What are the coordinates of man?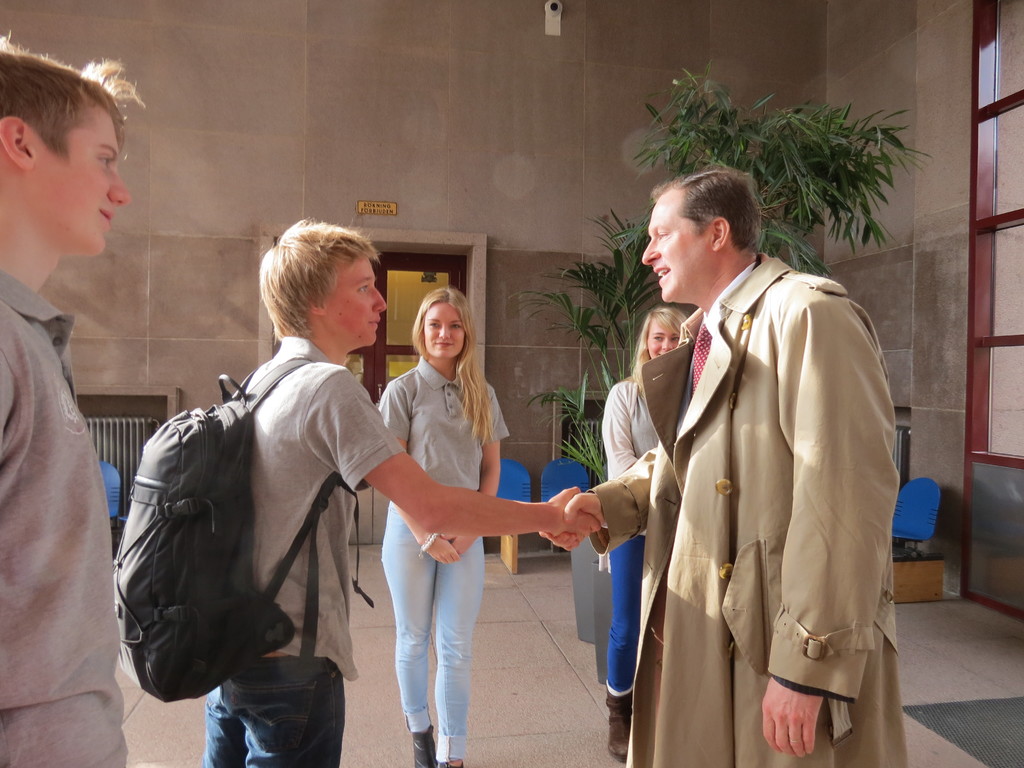
crop(546, 170, 915, 767).
